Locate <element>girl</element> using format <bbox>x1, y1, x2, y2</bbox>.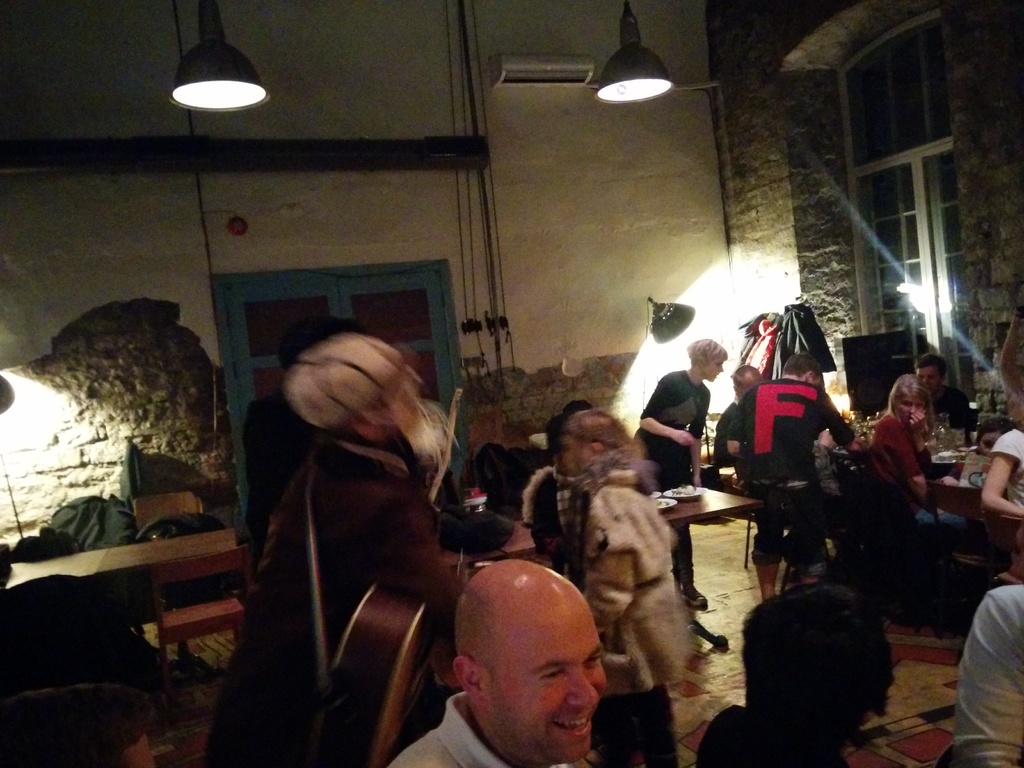
<bbox>549, 404, 686, 762</bbox>.
